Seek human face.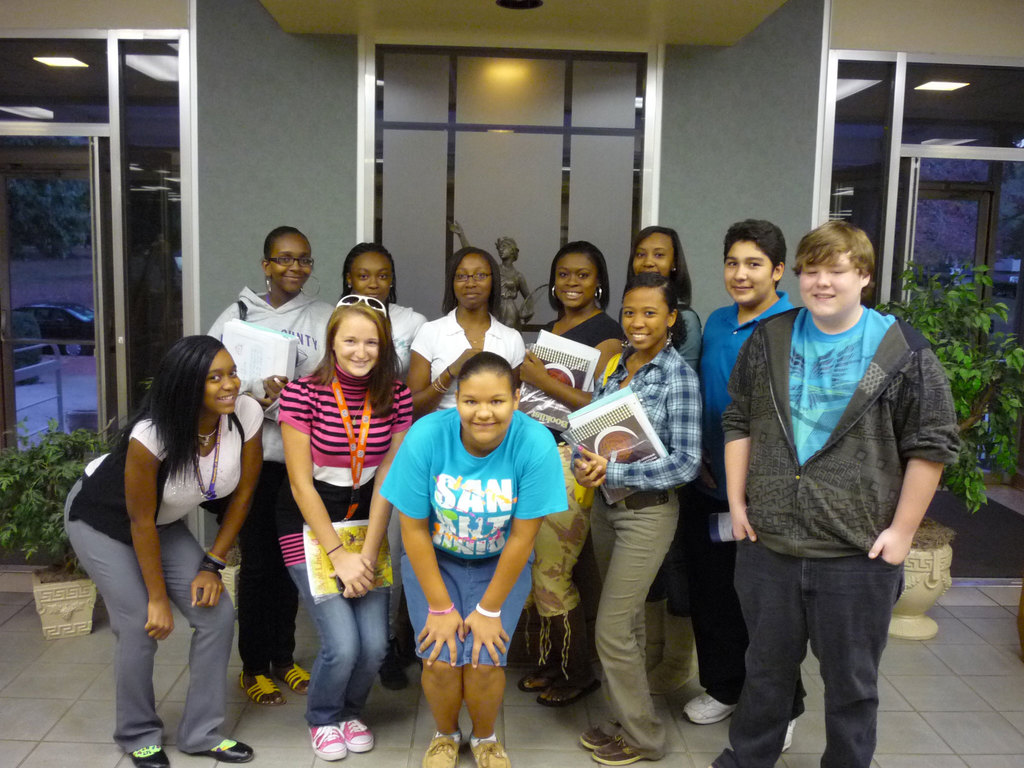
<region>496, 241, 509, 262</region>.
